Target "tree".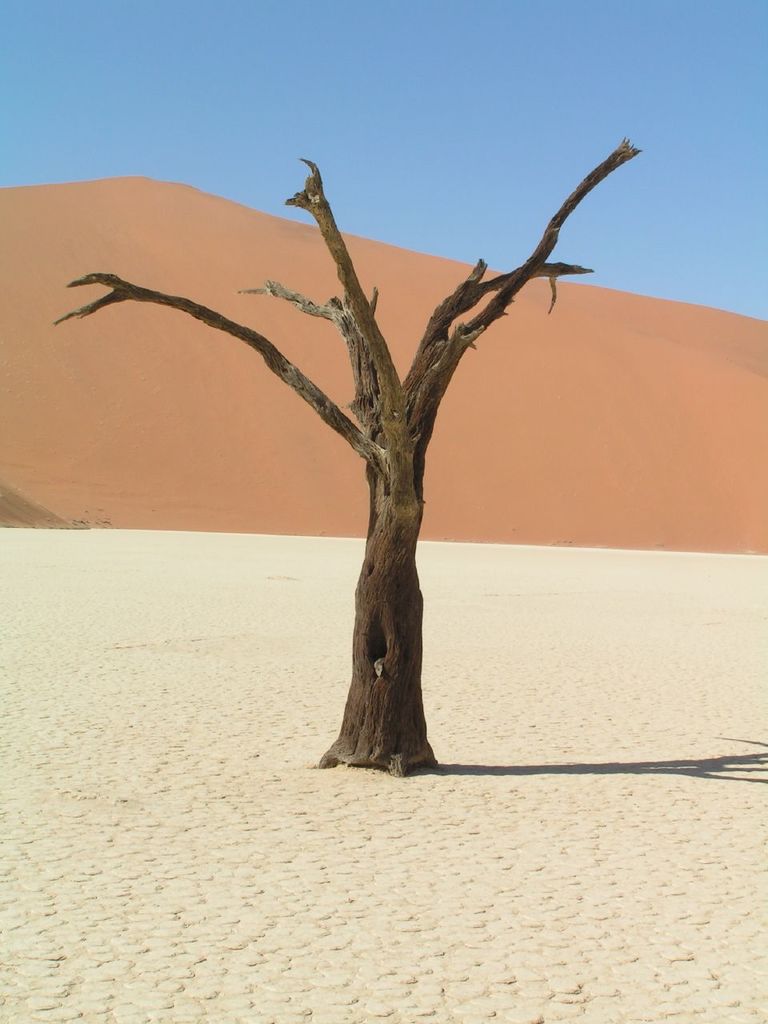
Target region: Rect(21, 62, 697, 746).
